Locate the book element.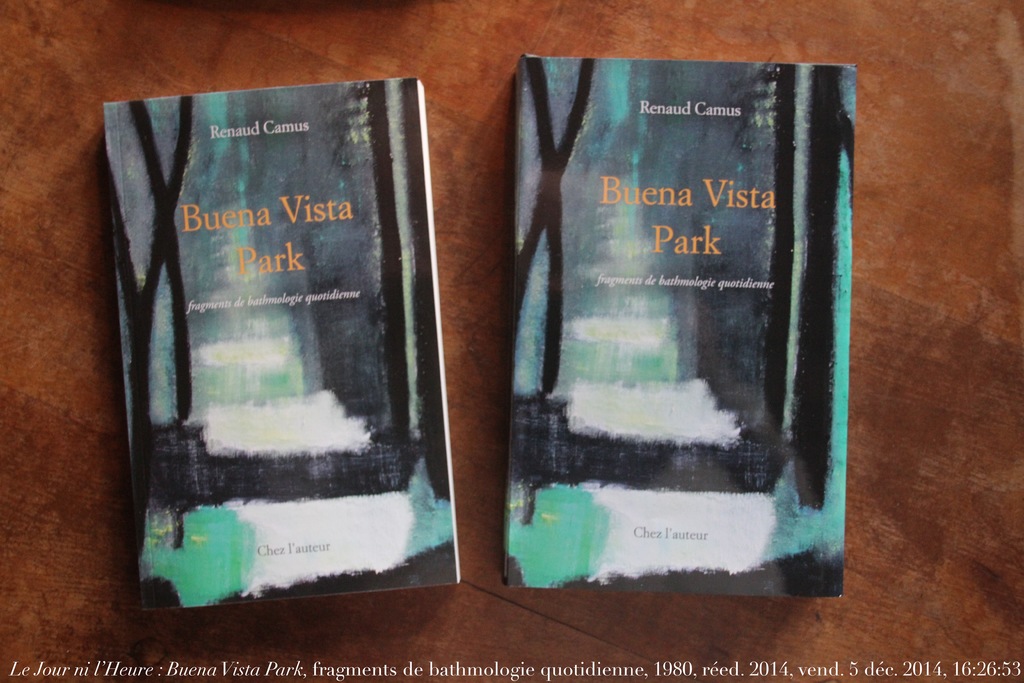
Element bbox: bbox=(496, 44, 854, 600).
